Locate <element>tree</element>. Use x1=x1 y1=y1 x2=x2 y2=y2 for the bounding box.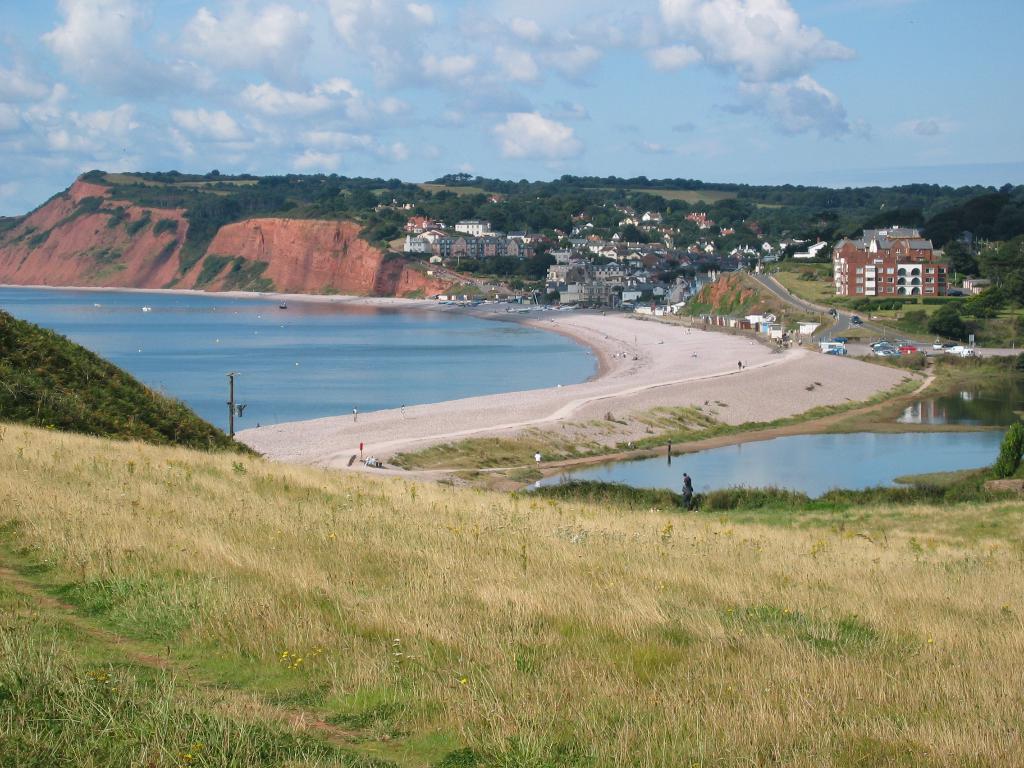
x1=959 y1=282 x2=1002 y2=317.
